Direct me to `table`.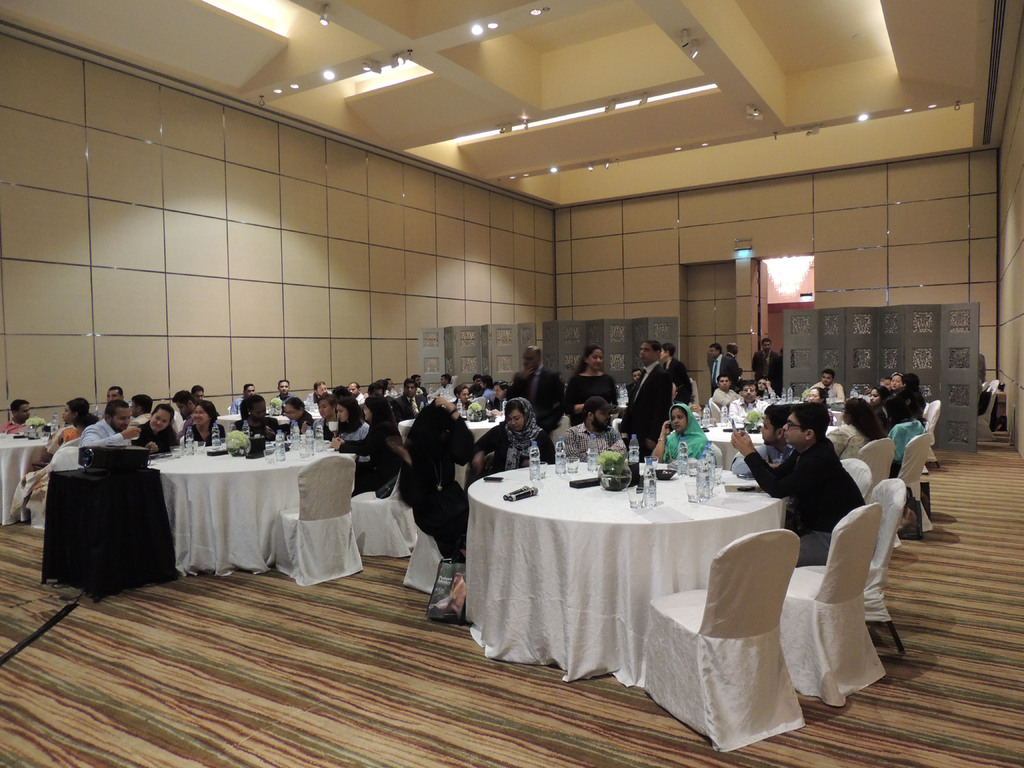
Direction: detection(0, 431, 51, 529).
